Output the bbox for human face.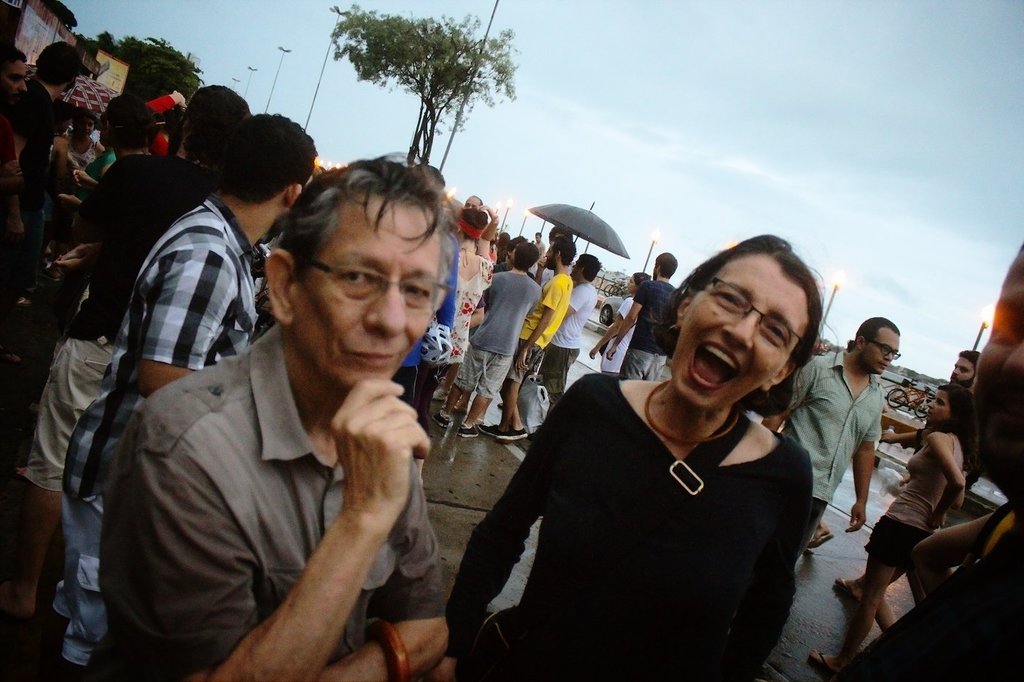
detection(951, 355, 976, 384).
